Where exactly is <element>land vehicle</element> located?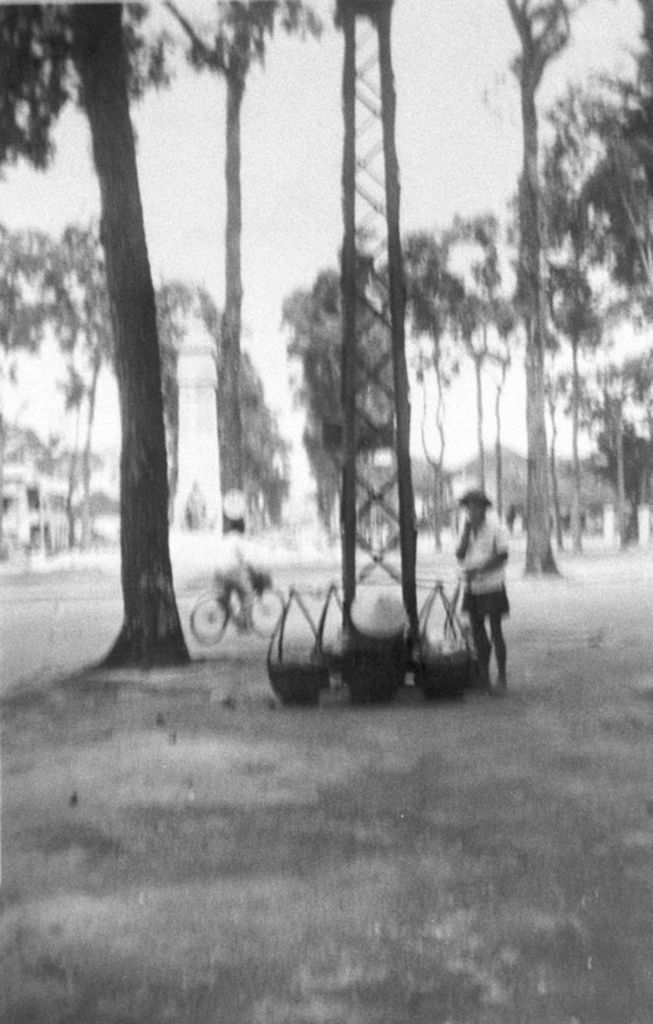
Its bounding box is <box>188,550,288,643</box>.
